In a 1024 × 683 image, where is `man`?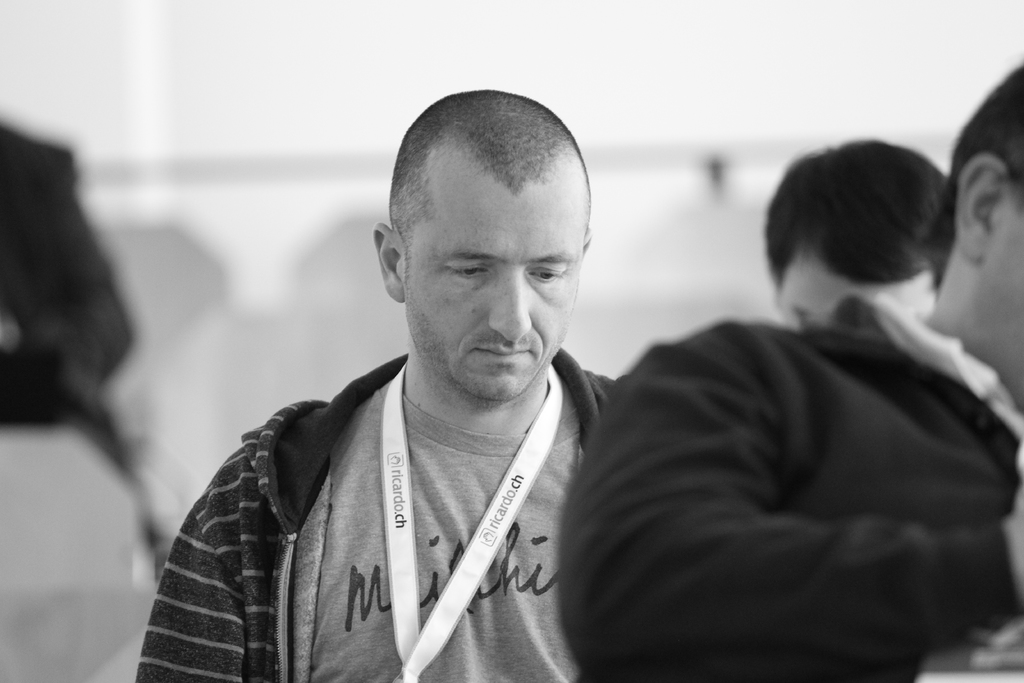
crop(556, 64, 1023, 682).
